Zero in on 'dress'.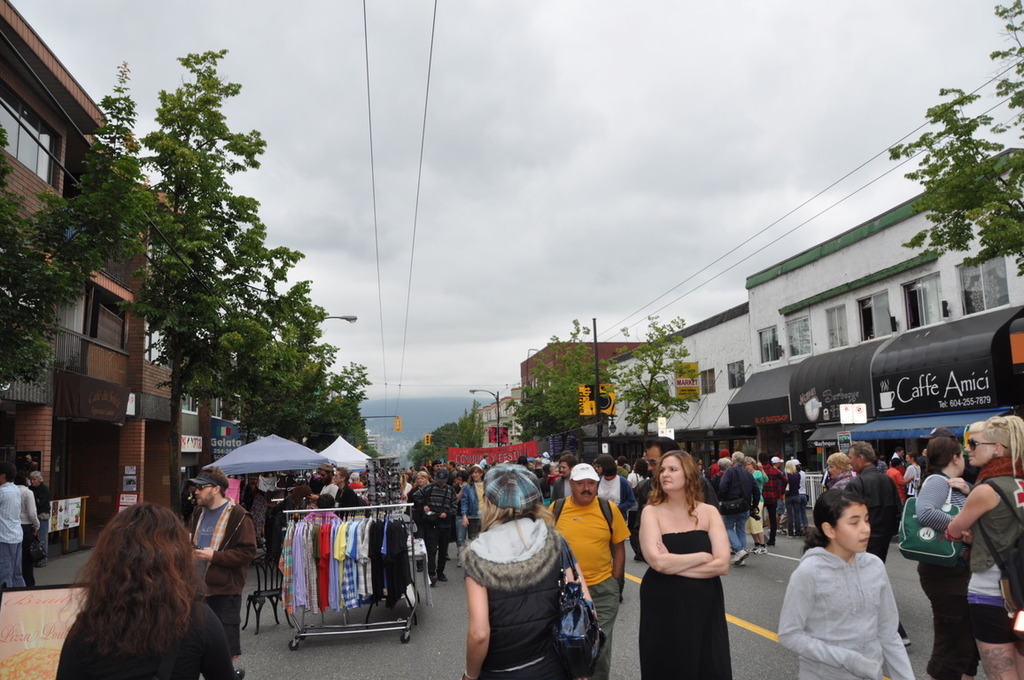
Zeroed in: bbox(773, 548, 911, 679).
